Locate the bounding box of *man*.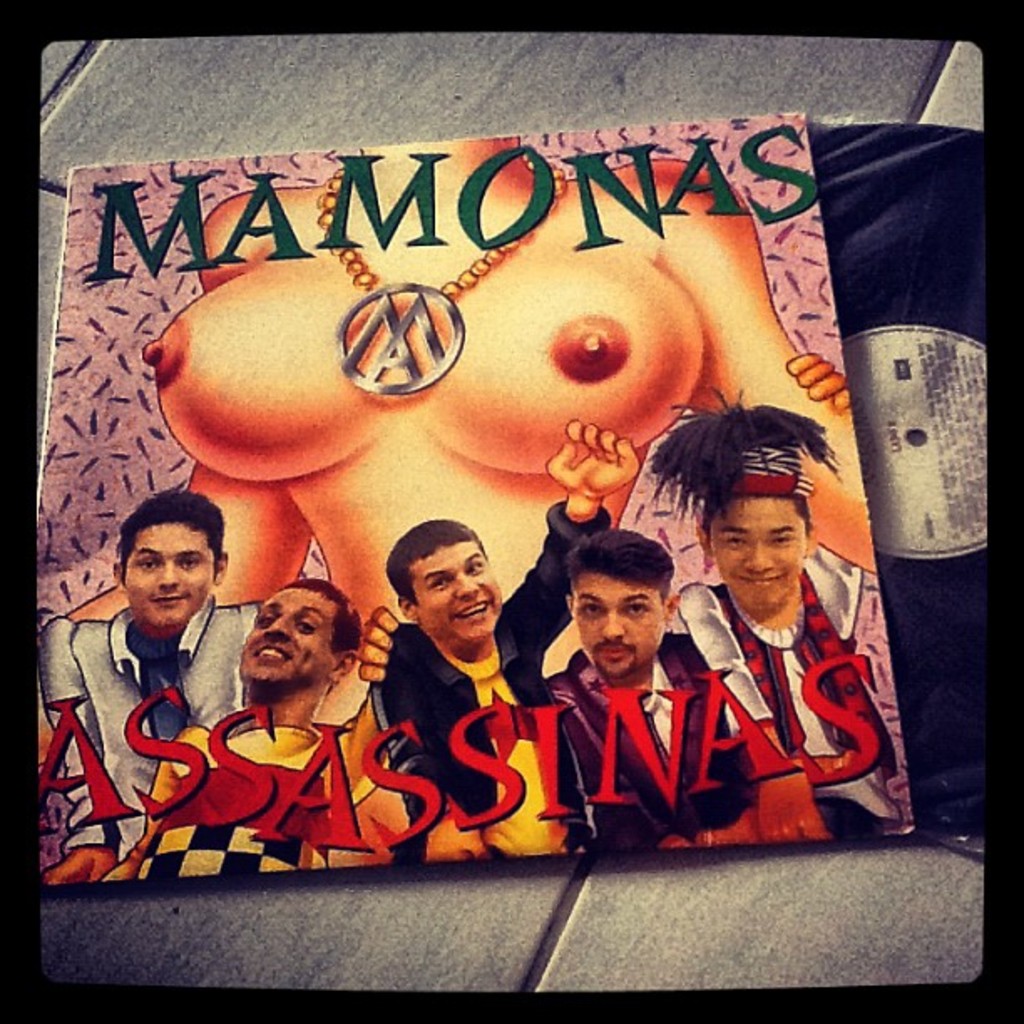
Bounding box: left=37, top=482, right=268, bottom=860.
